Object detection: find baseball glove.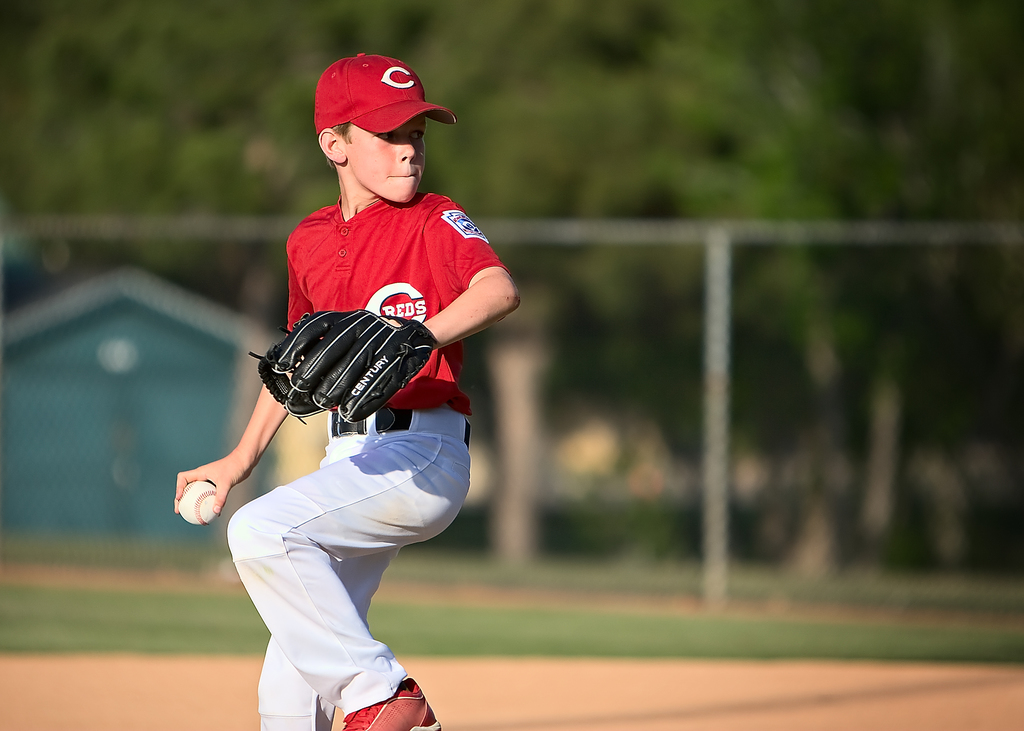
{"x1": 246, "y1": 307, "x2": 439, "y2": 427}.
